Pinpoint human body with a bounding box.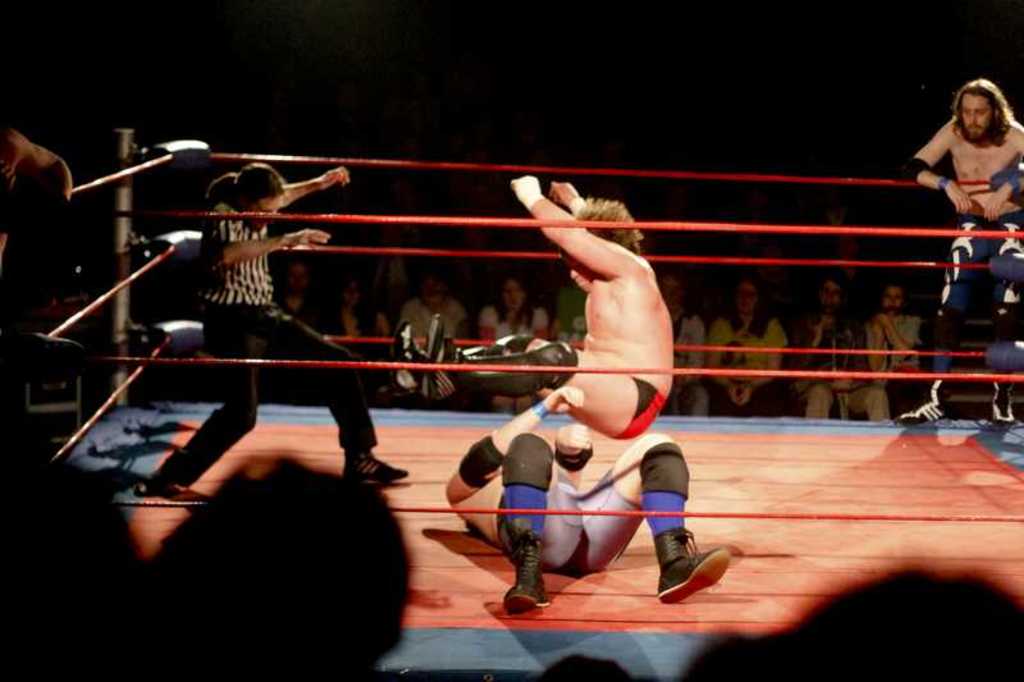
x1=433 y1=388 x2=719 y2=623.
